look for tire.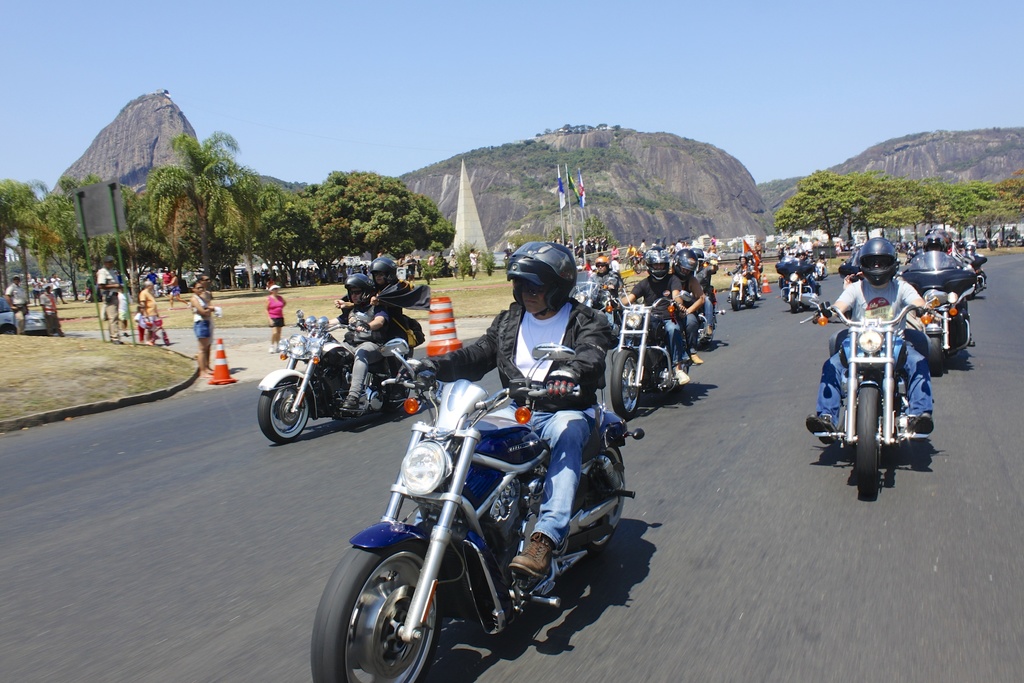
Found: 258,375,308,442.
